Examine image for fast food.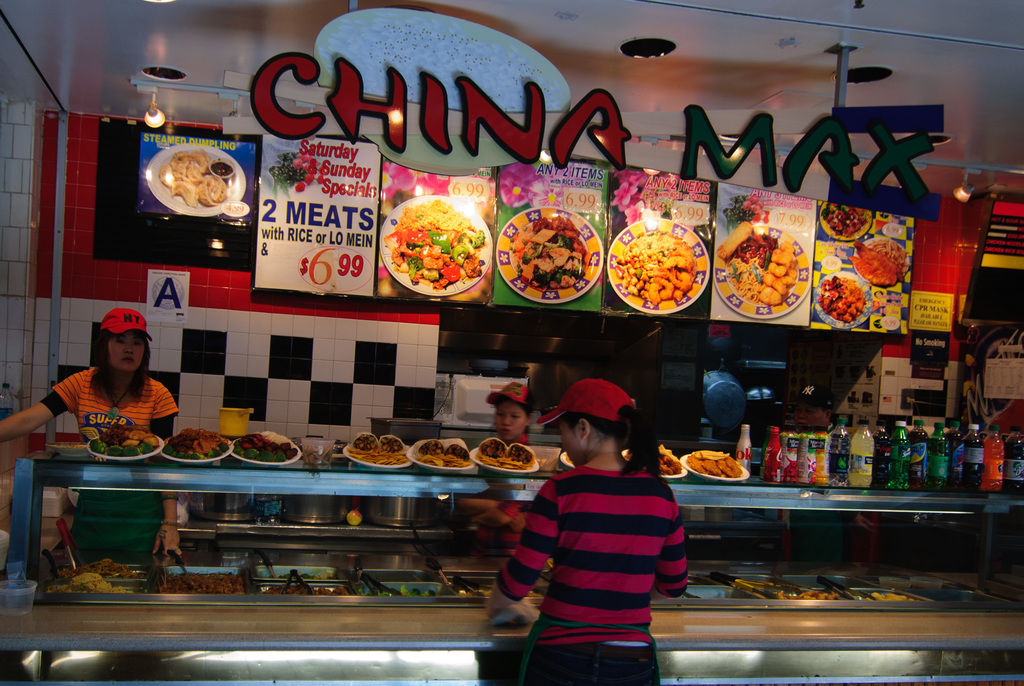
Examination result: BBox(52, 572, 123, 596).
